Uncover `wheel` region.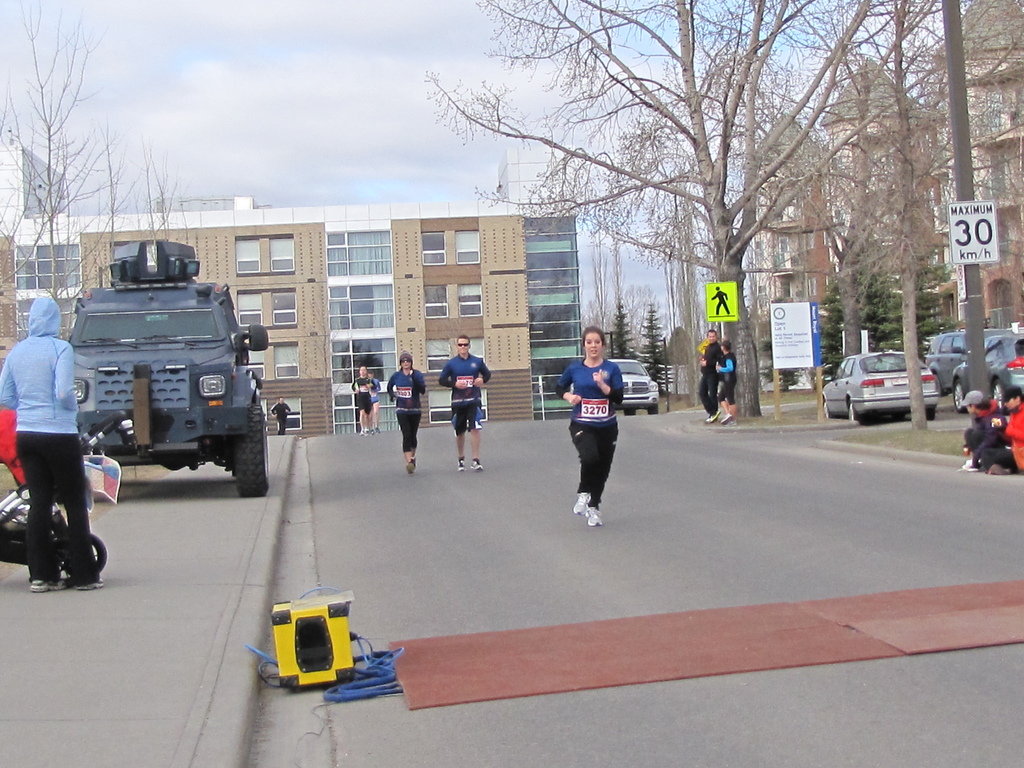
Uncovered: [989,376,1012,415].
